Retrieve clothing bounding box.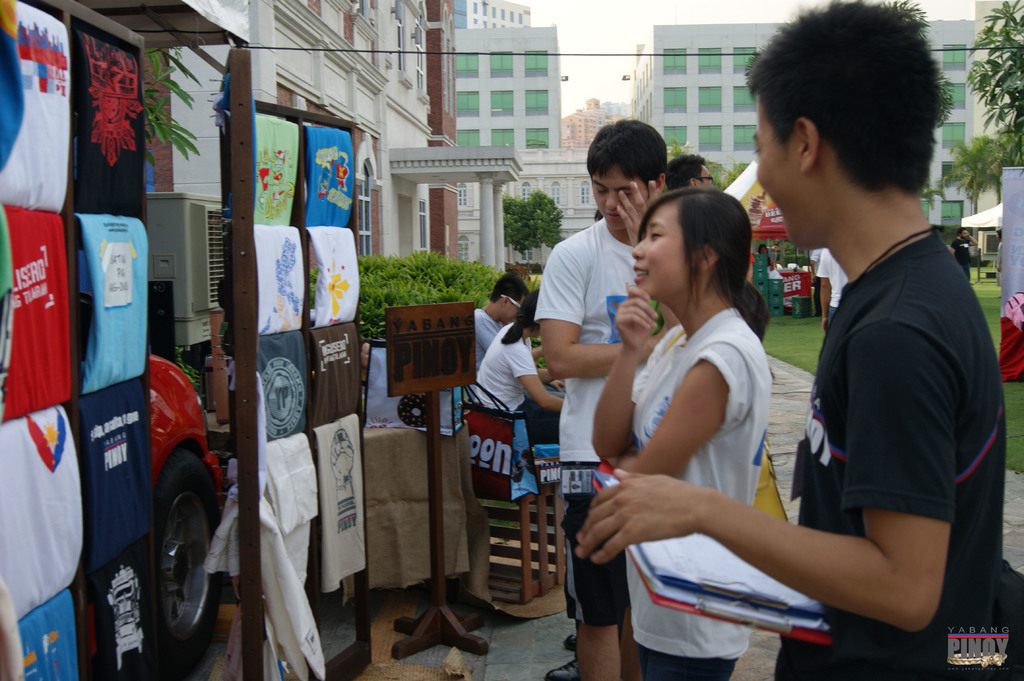
Bounding box: bbox(467, 316, 541, 414).
